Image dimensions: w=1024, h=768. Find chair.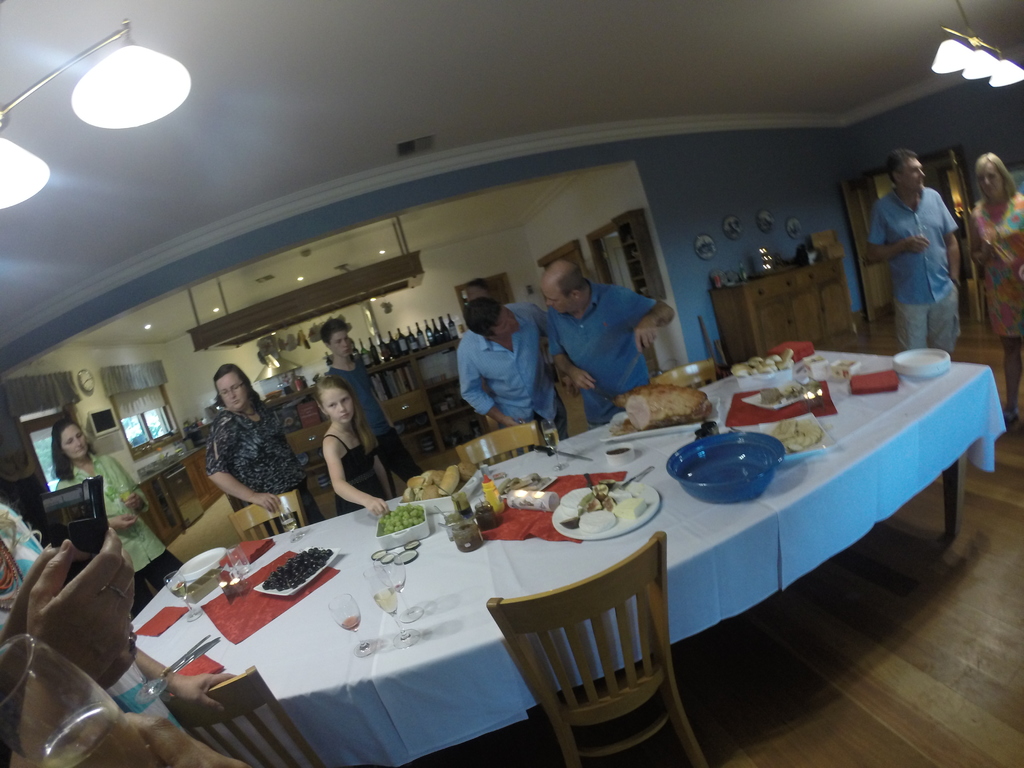
select_region(649, 357, 712, 397).
